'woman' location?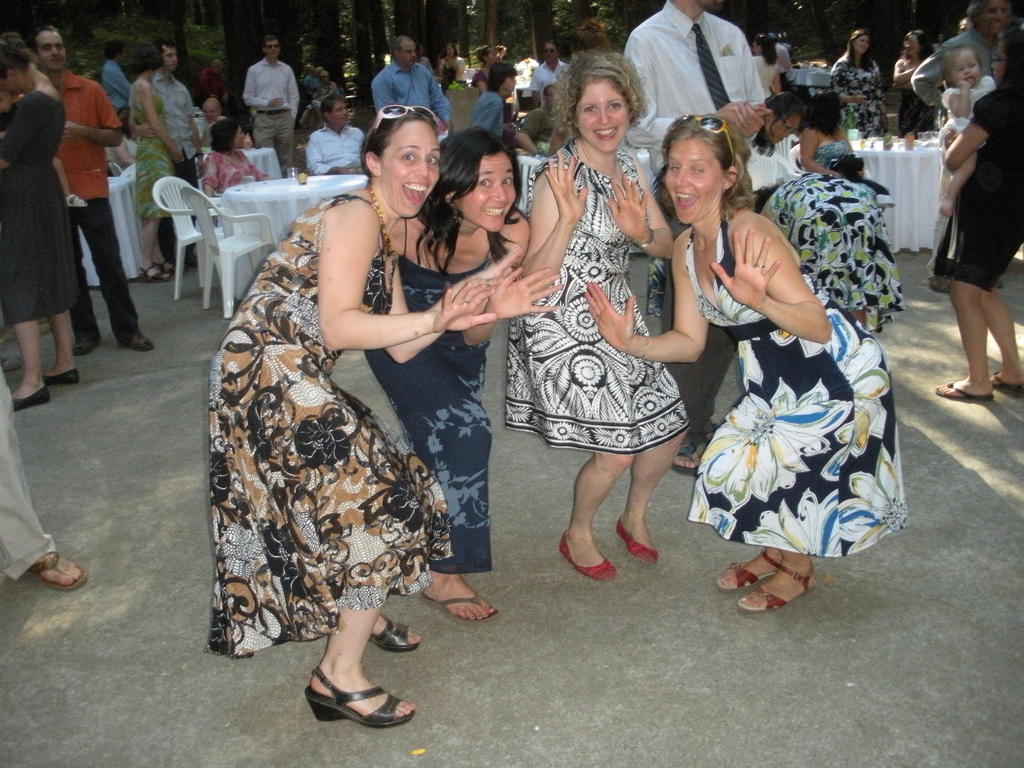
bbox=(132, 40, 186, 283)
